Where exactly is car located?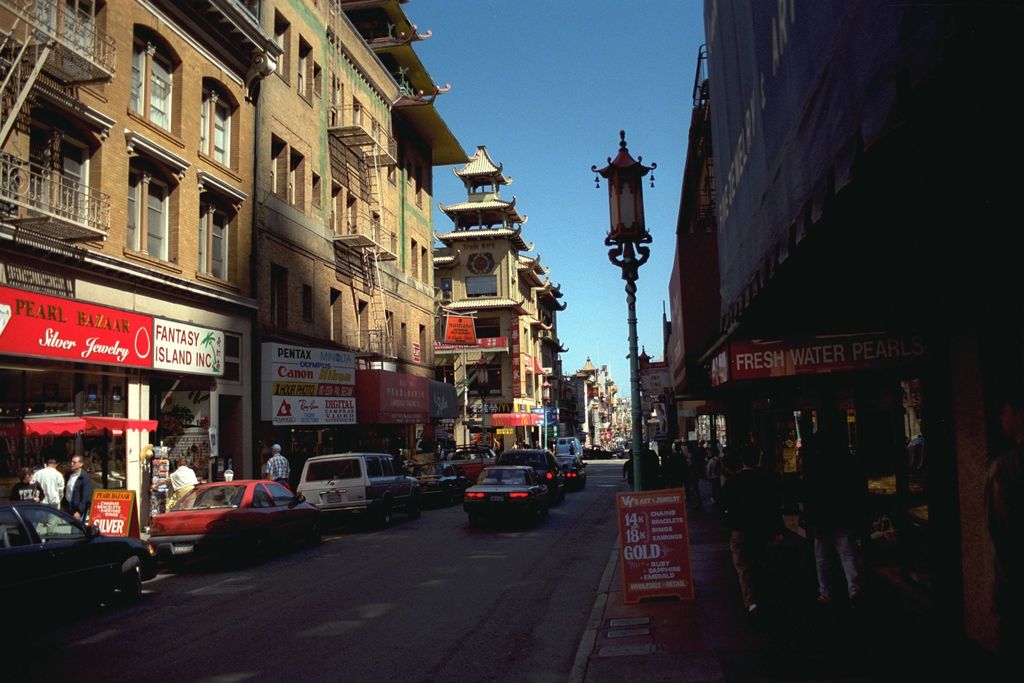
Its bounding box is region(499, 450, 556, 482).
